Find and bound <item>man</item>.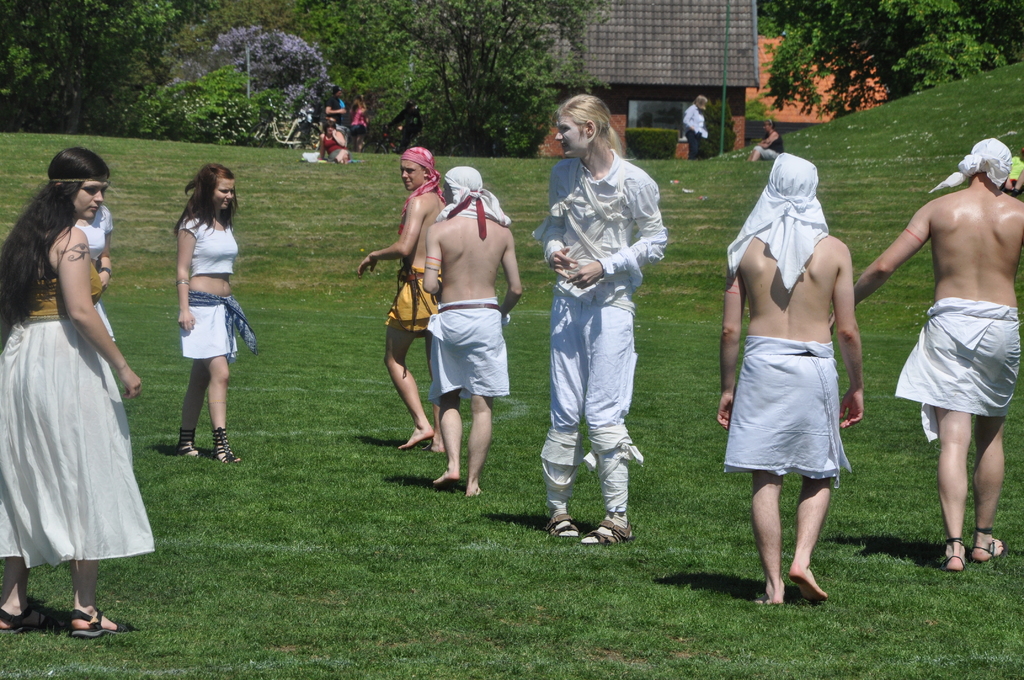
Bound: 826:135:1023:576.
